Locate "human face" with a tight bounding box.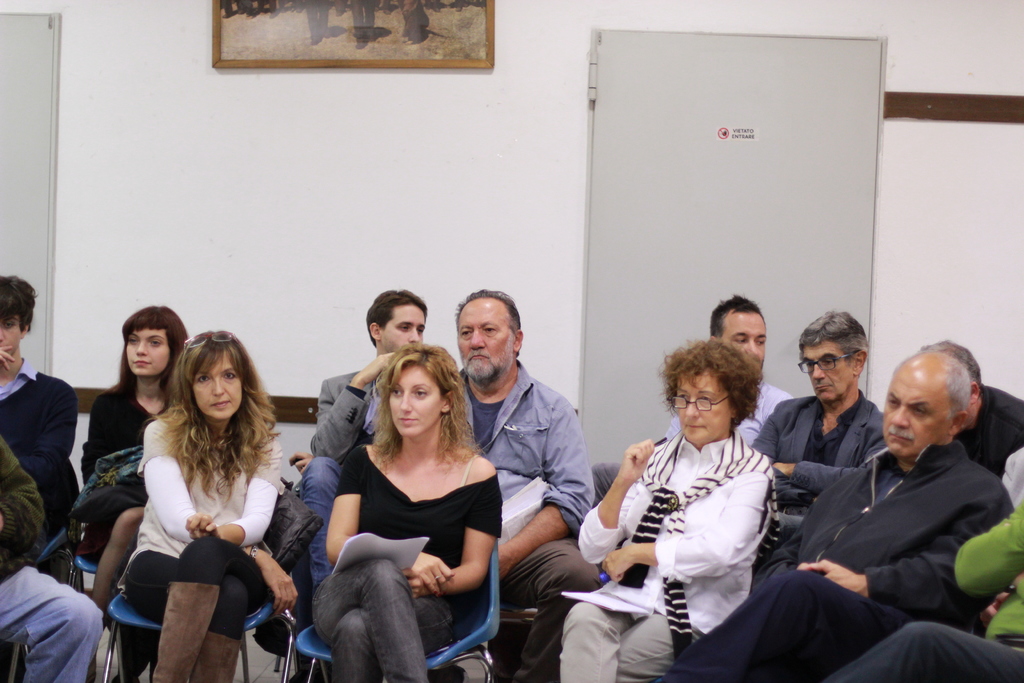
rect(125, 330, 170, 374).
